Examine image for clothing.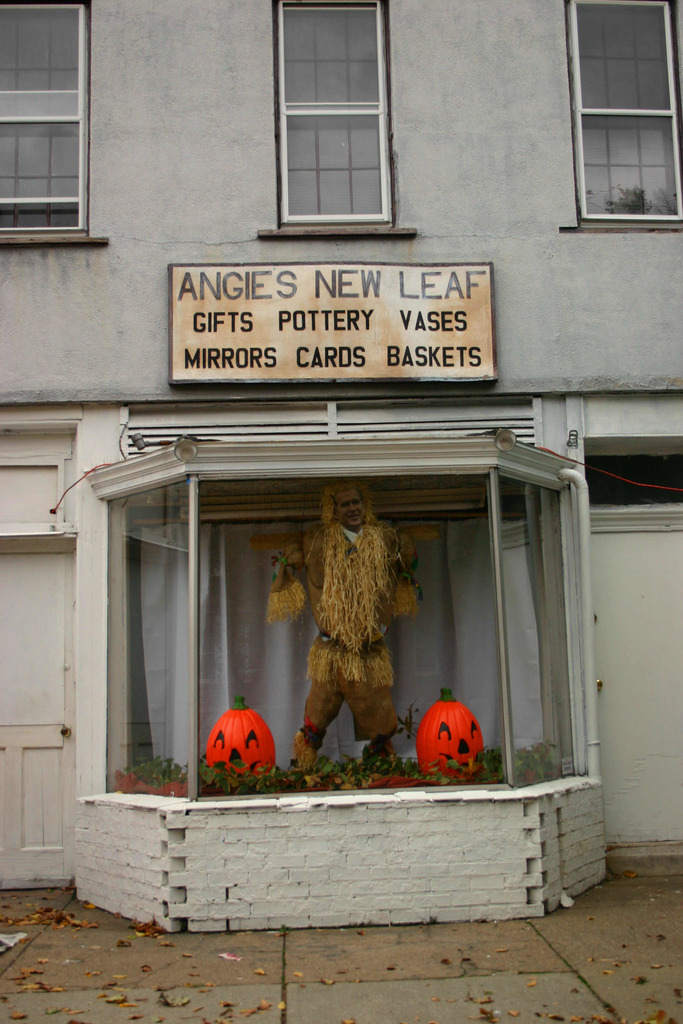
Examination result: left=283, top=526, right=430, bottom=735.
